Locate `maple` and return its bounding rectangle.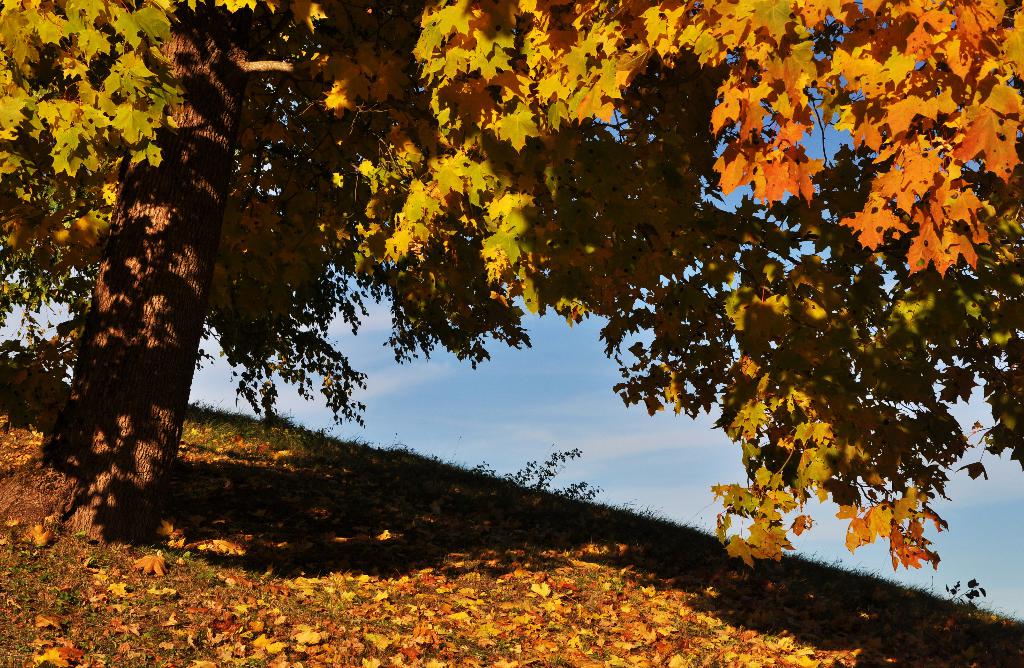
(100,22,961,592).
